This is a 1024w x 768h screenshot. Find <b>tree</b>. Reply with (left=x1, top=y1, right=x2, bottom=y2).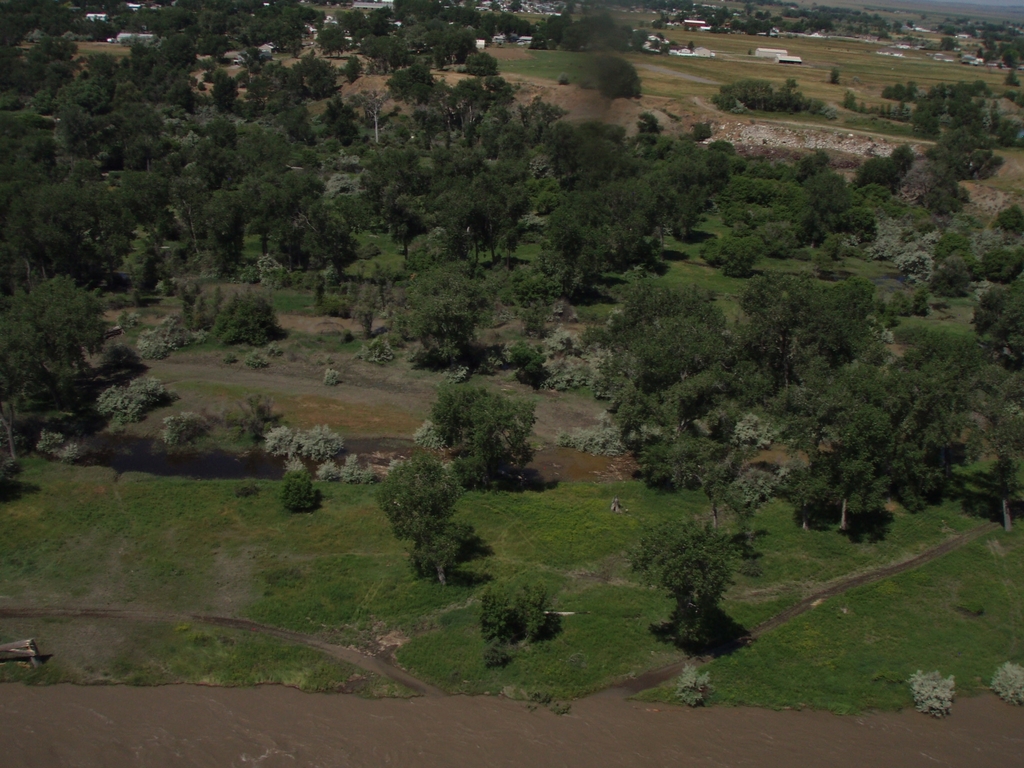
(left=202, top=176, right=260, bottom=274).
